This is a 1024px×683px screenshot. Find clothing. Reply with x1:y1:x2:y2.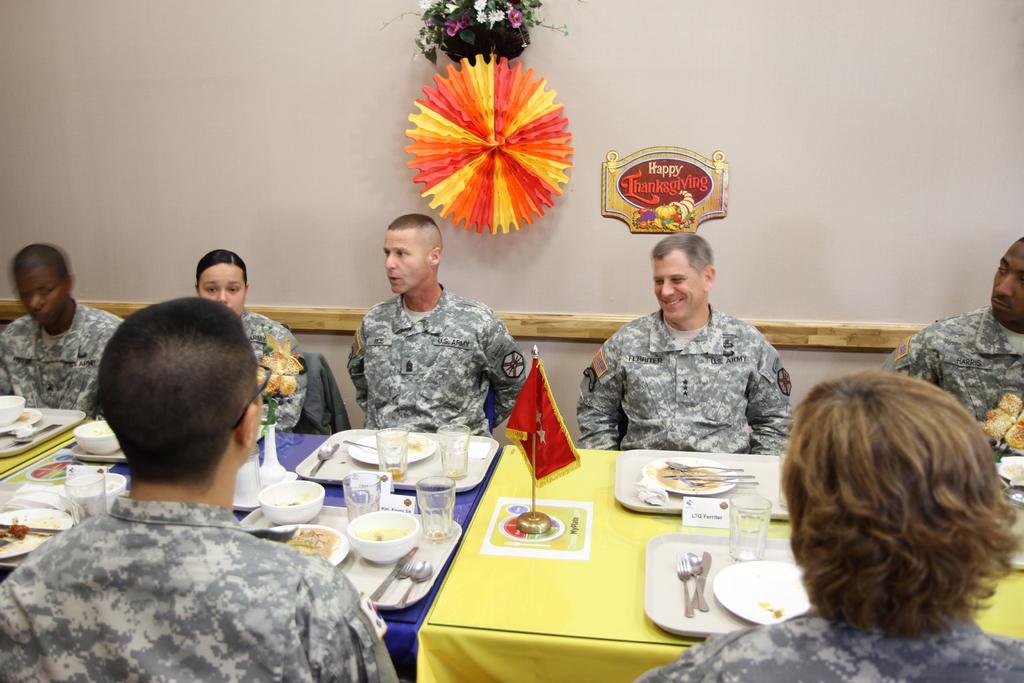
233:311:299:438.
